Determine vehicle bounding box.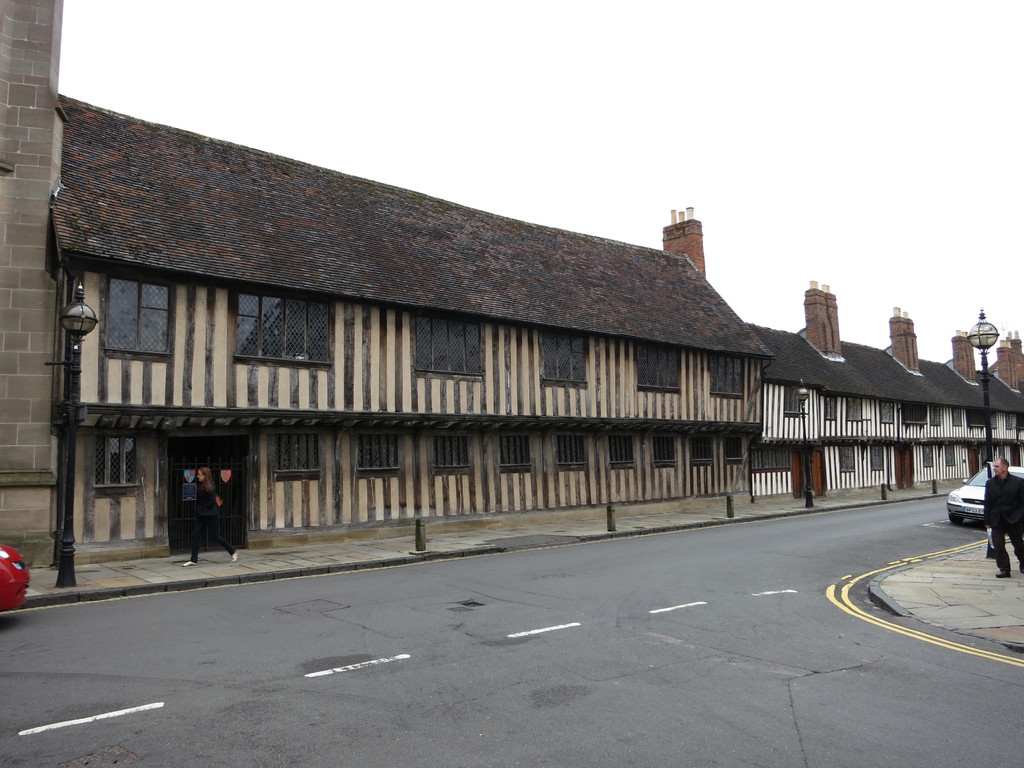
Determined: (940,478,1022,545).
